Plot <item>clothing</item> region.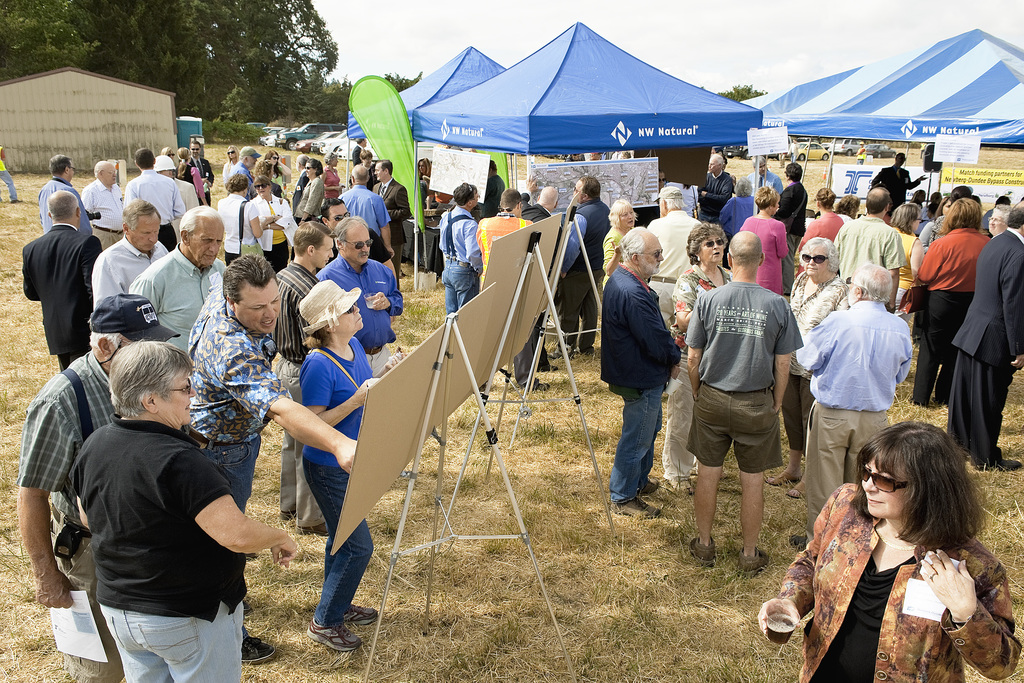
Plotted at x1=641 y1=204 x2=710 y2=344.
